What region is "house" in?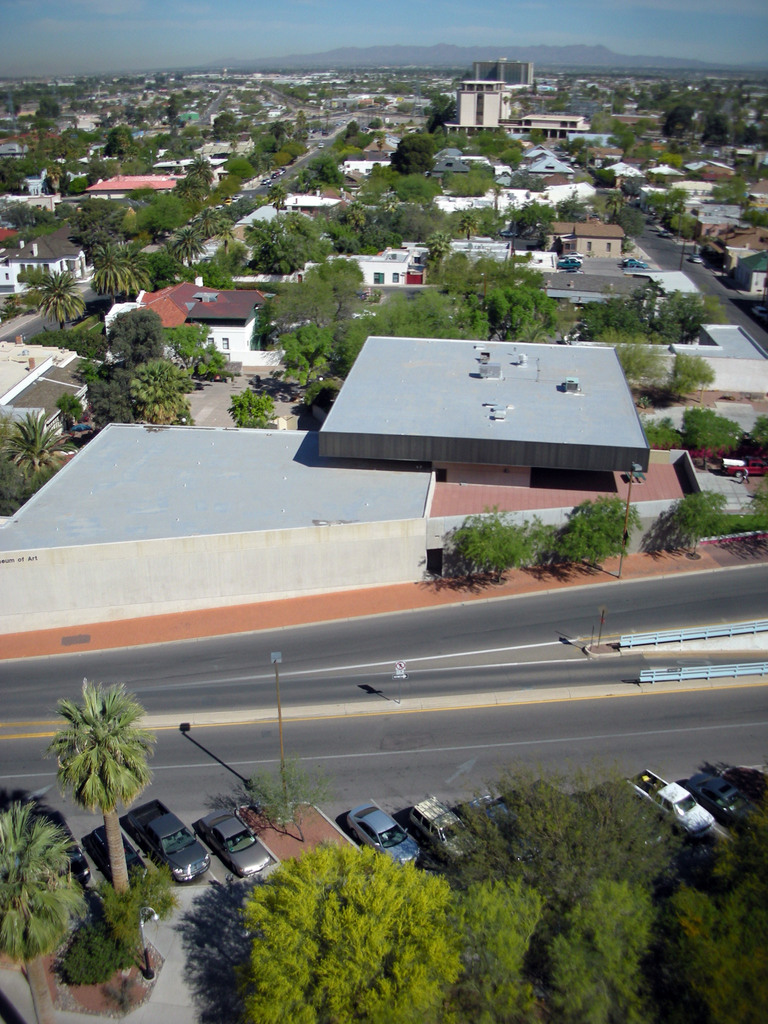
572:221:630:267.
